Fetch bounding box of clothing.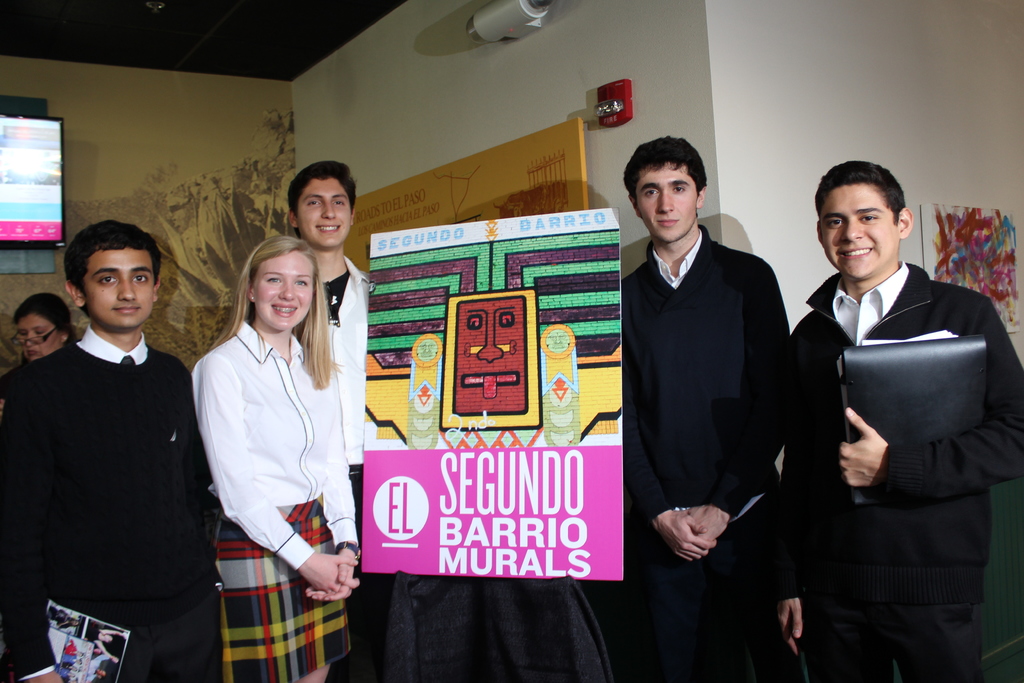
Bbox: left=189, top=313, right=358, bottom=682.
